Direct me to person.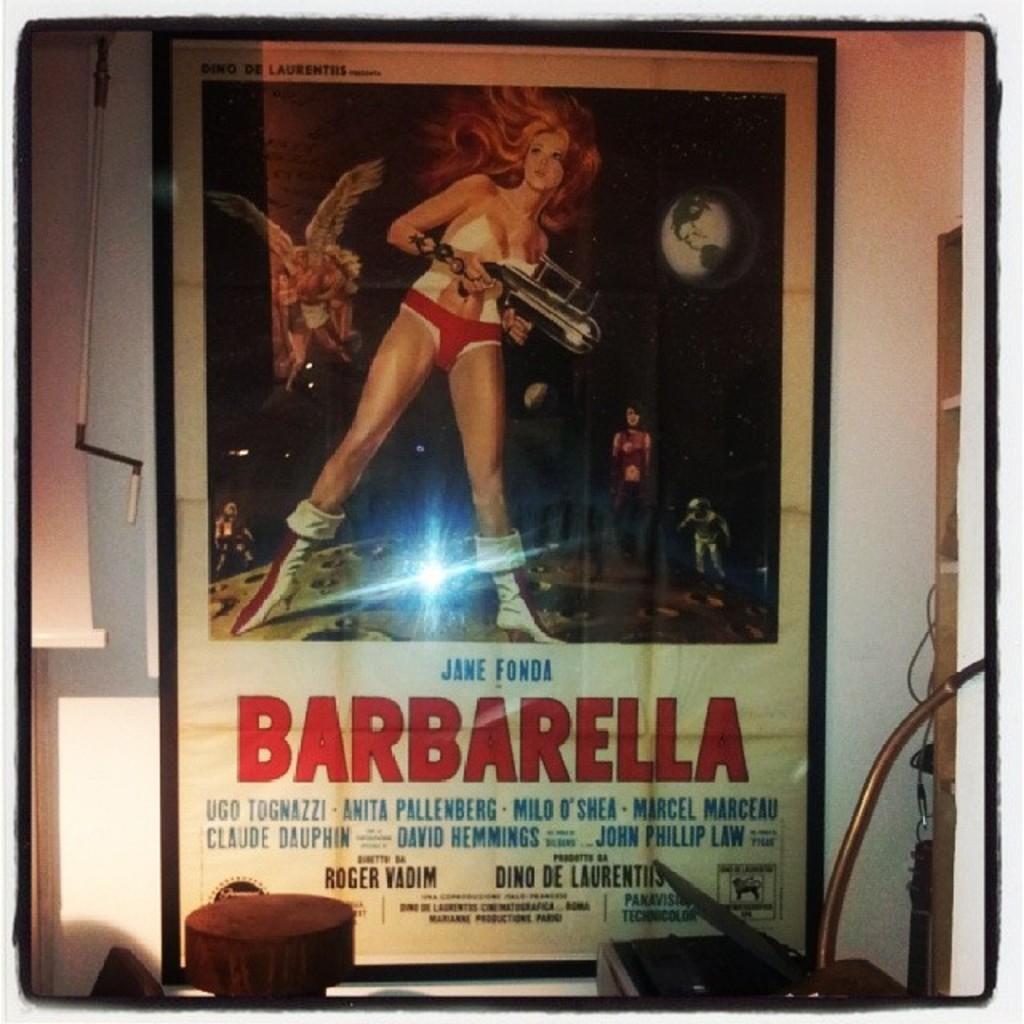
Direction: region(610, 389, 661, 541).
